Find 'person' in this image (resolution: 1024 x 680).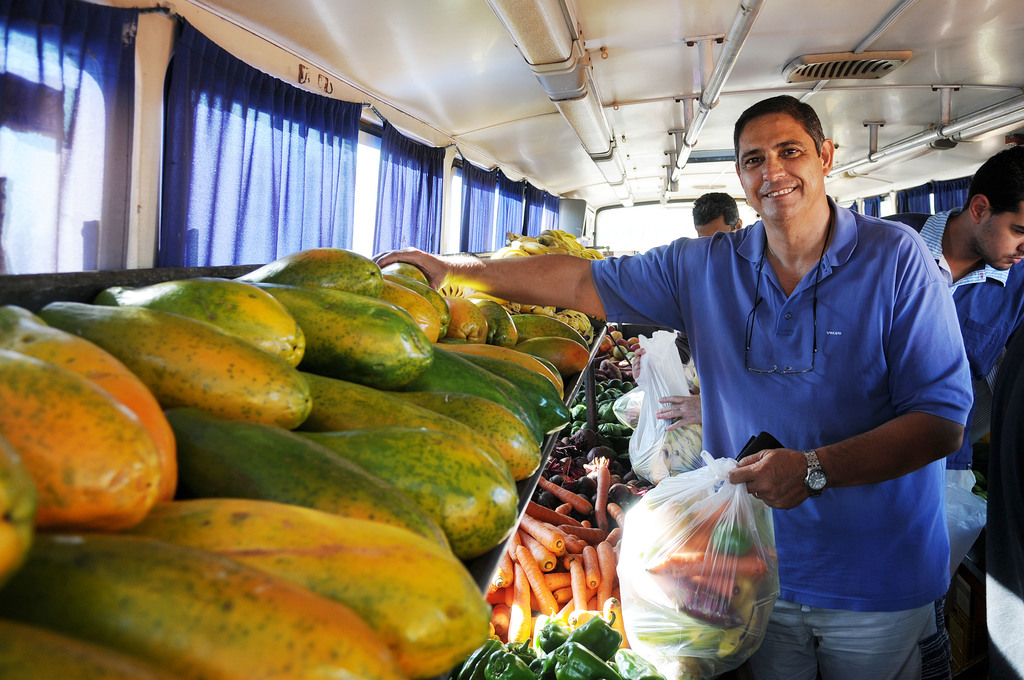
rect(874, 144, 1023, 679).
